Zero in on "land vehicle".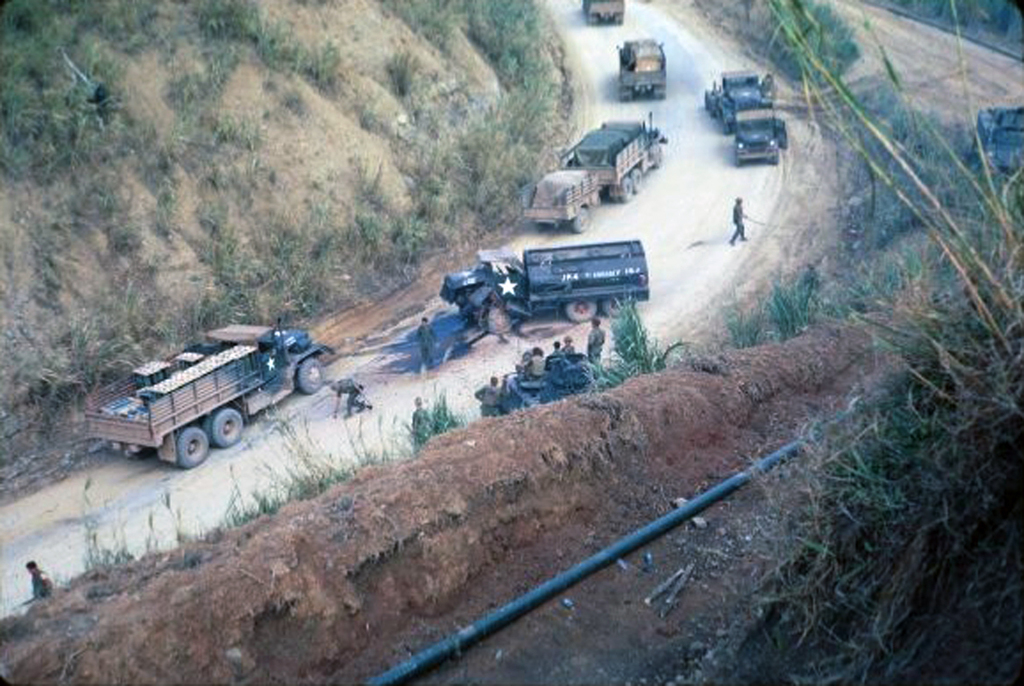
Zeroed in: pyautogui.locateOnScreen(520, 171, 599, 229).
